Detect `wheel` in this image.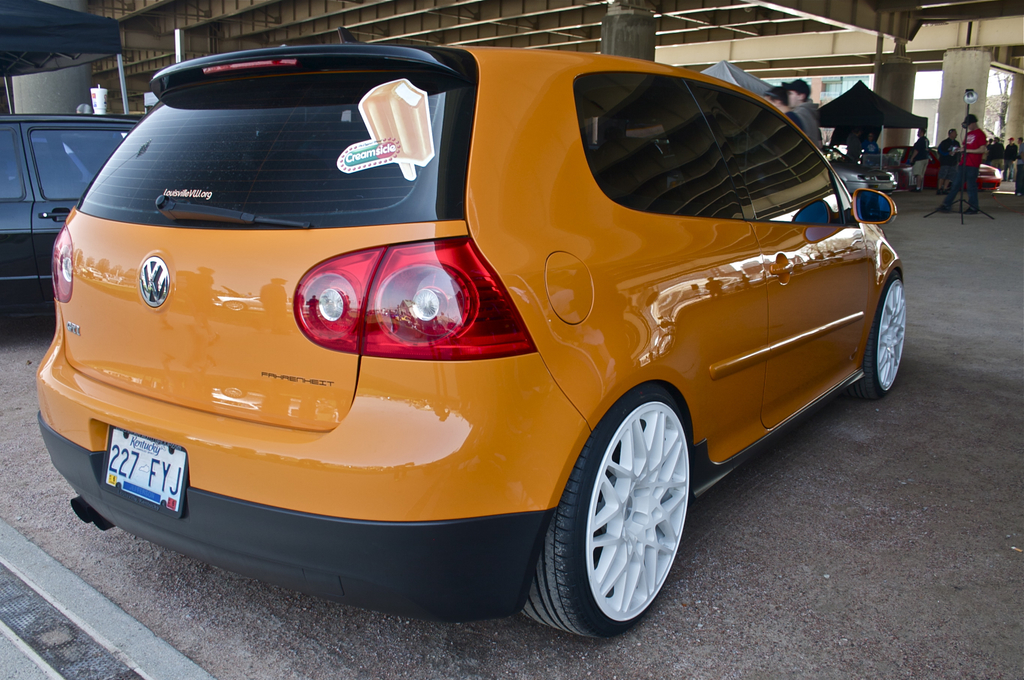
Detection: region(838, 268, 906, 396).
